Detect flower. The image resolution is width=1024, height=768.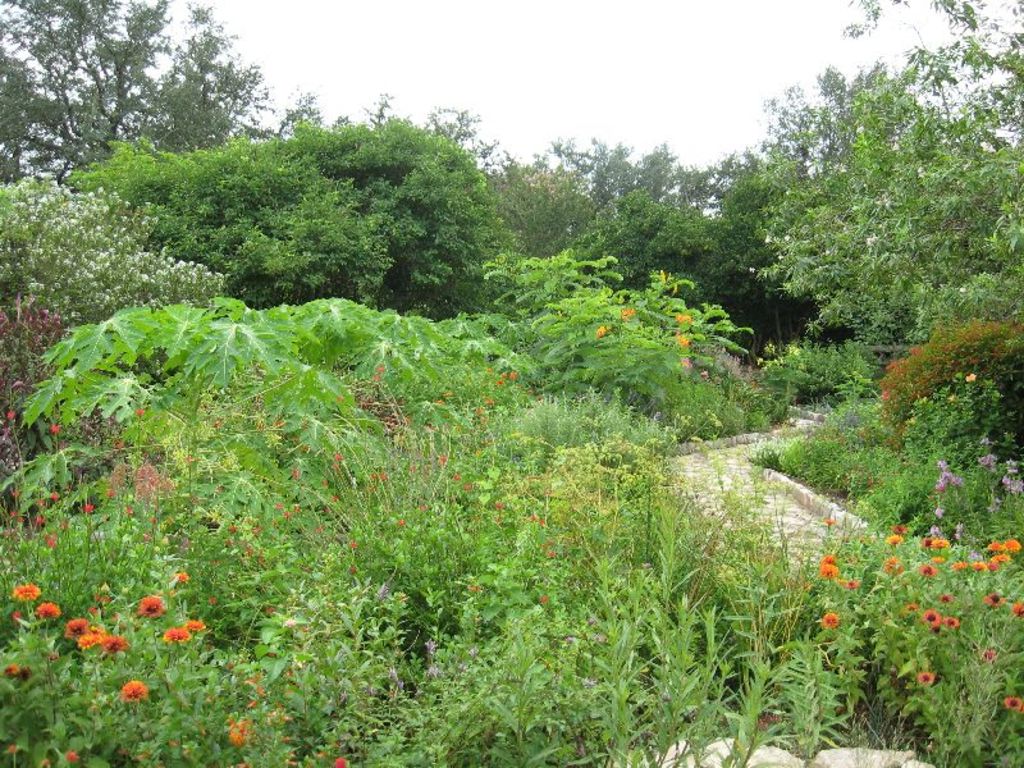
[991, 552, 1006, 559].
